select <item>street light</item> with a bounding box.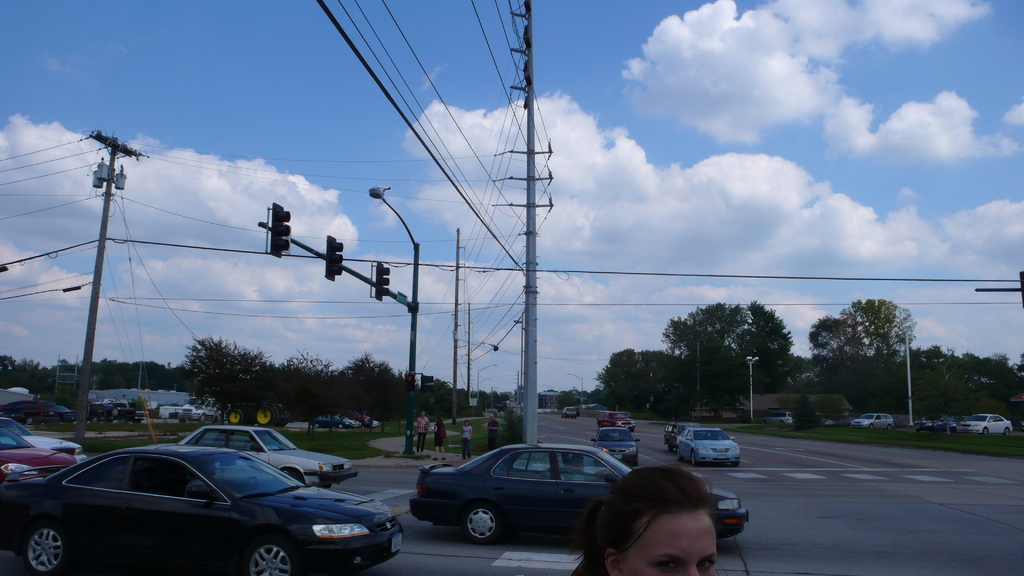
locate(471, 364, 499, 399).
